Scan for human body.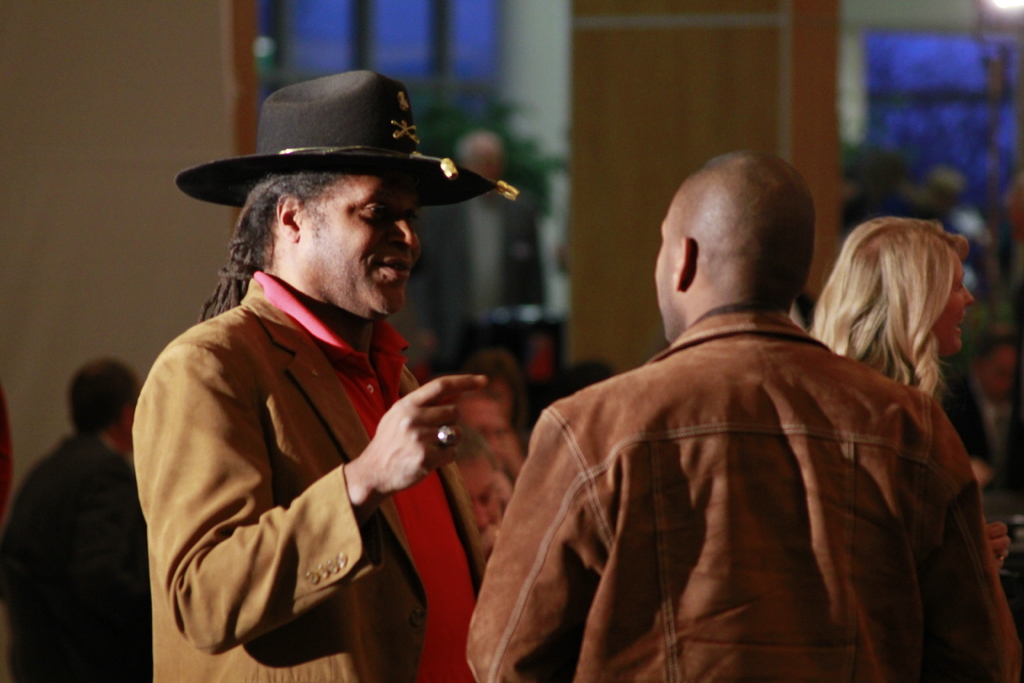
Scan result: box(118, 65, 524, 682).
